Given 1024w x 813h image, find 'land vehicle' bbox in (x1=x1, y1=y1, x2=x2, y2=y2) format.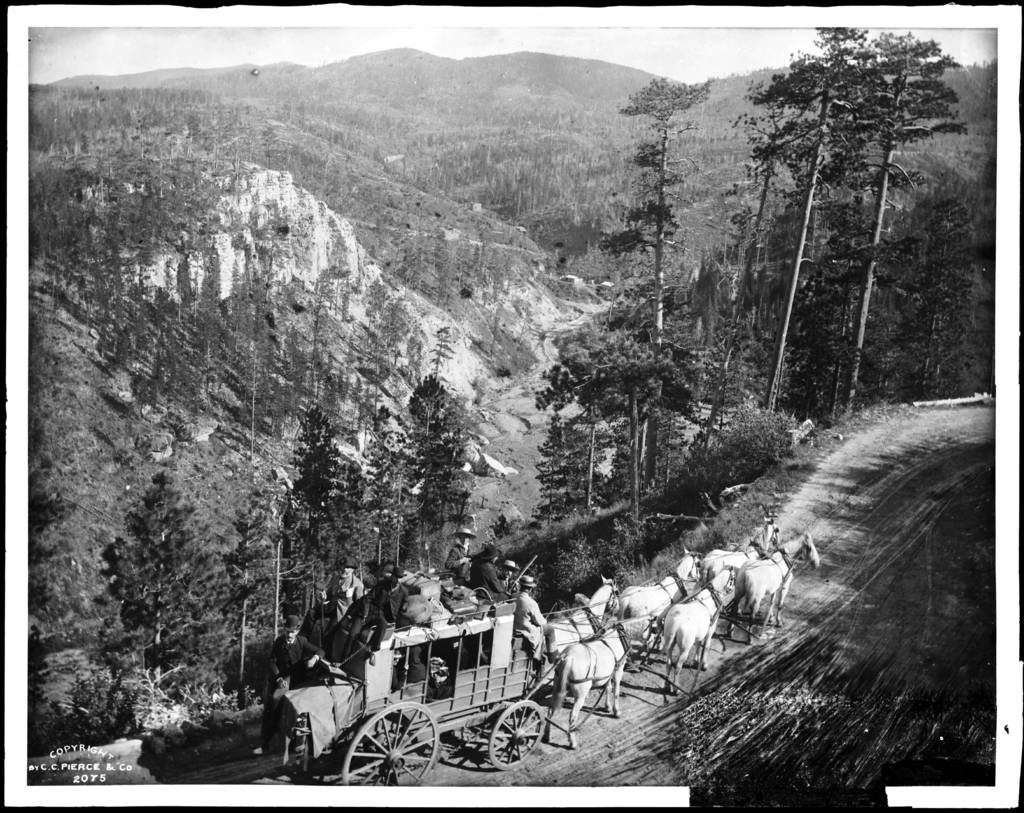
(x1=341, y1=515, x2=822, y2=786).
